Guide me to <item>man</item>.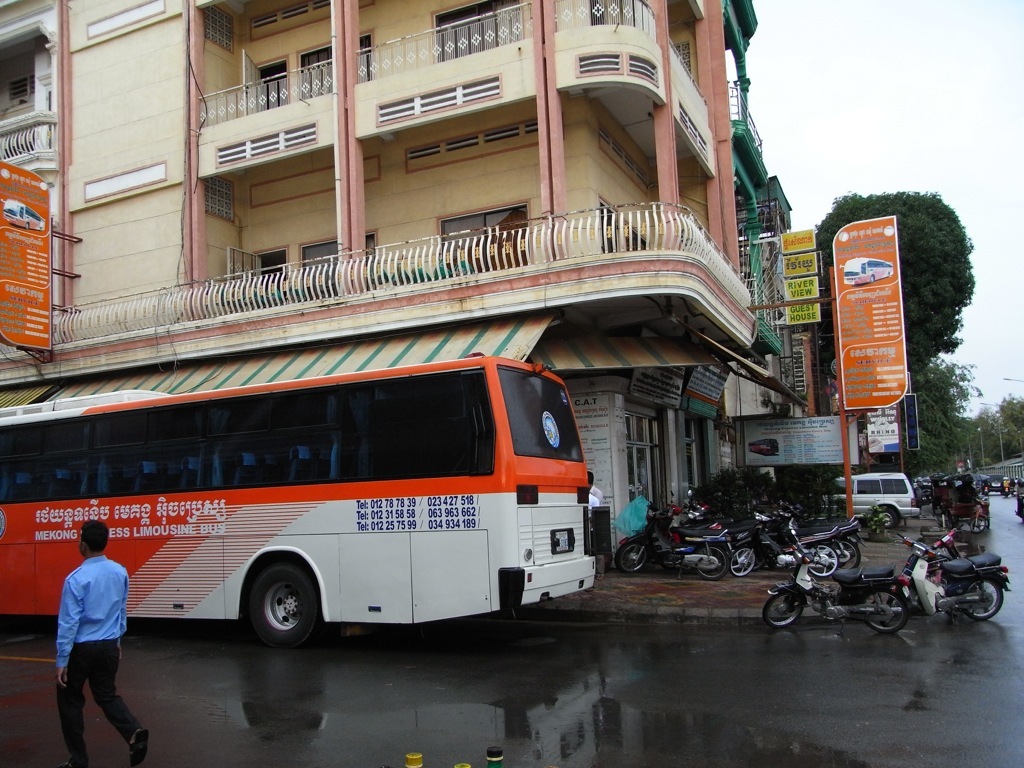
Guidance: [left=55, top=516, right=152, bottom=767].
